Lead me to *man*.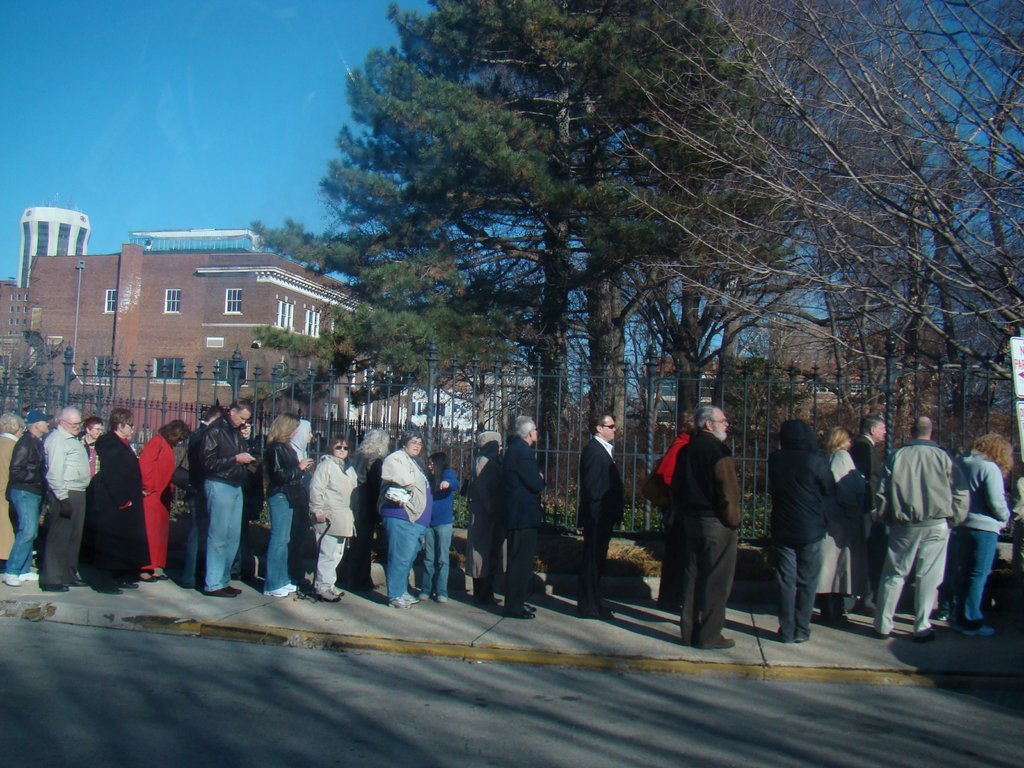
Lead to 42 404 96 594.
